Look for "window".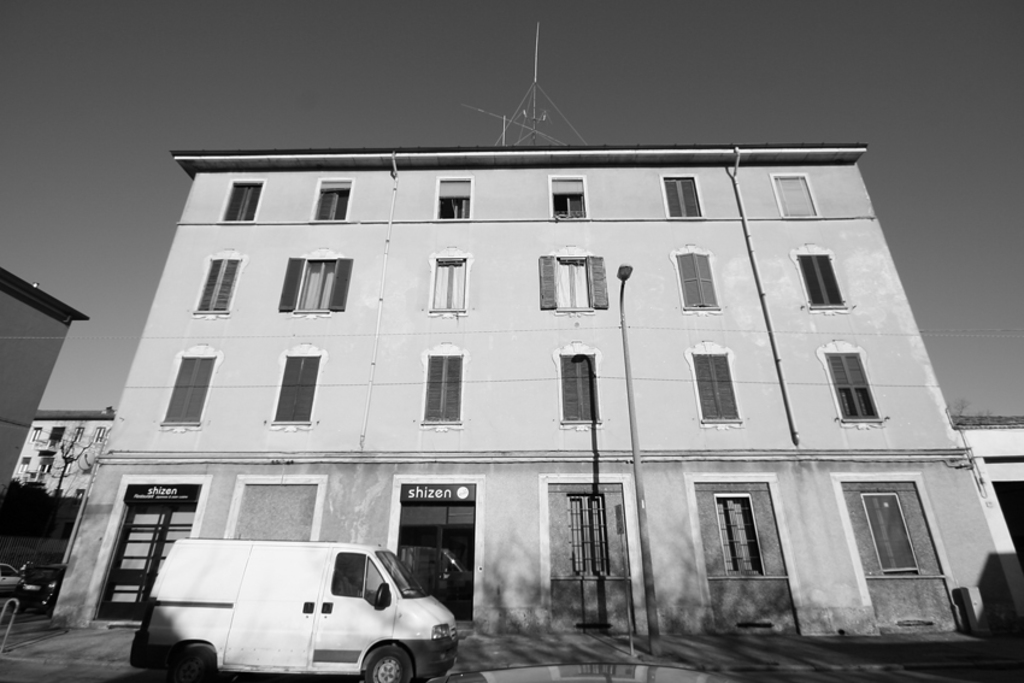
Found: (312, 177, 348, 220).
